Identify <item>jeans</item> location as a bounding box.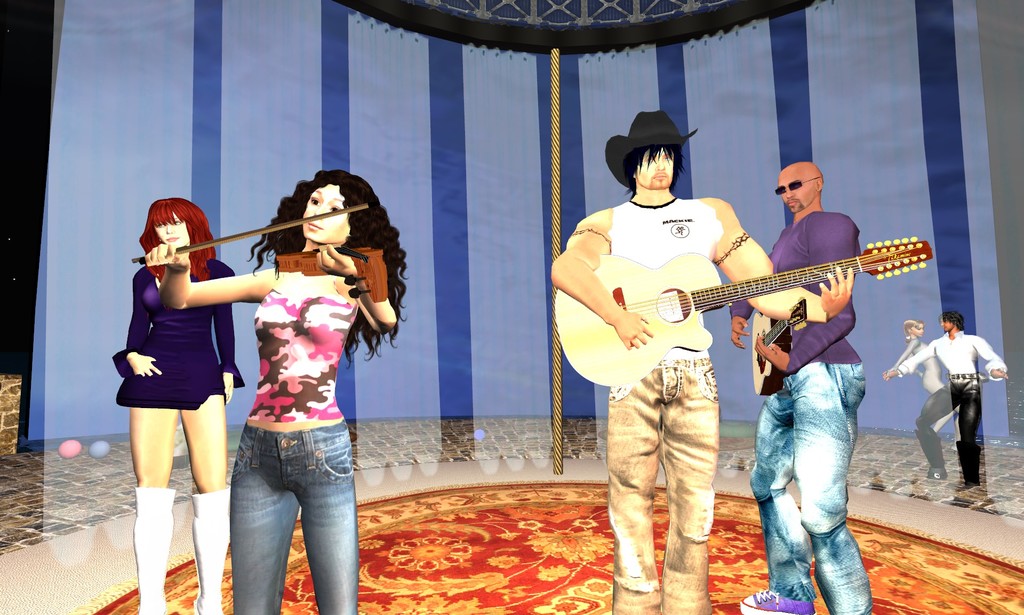
[948, 373, 981, 486].
